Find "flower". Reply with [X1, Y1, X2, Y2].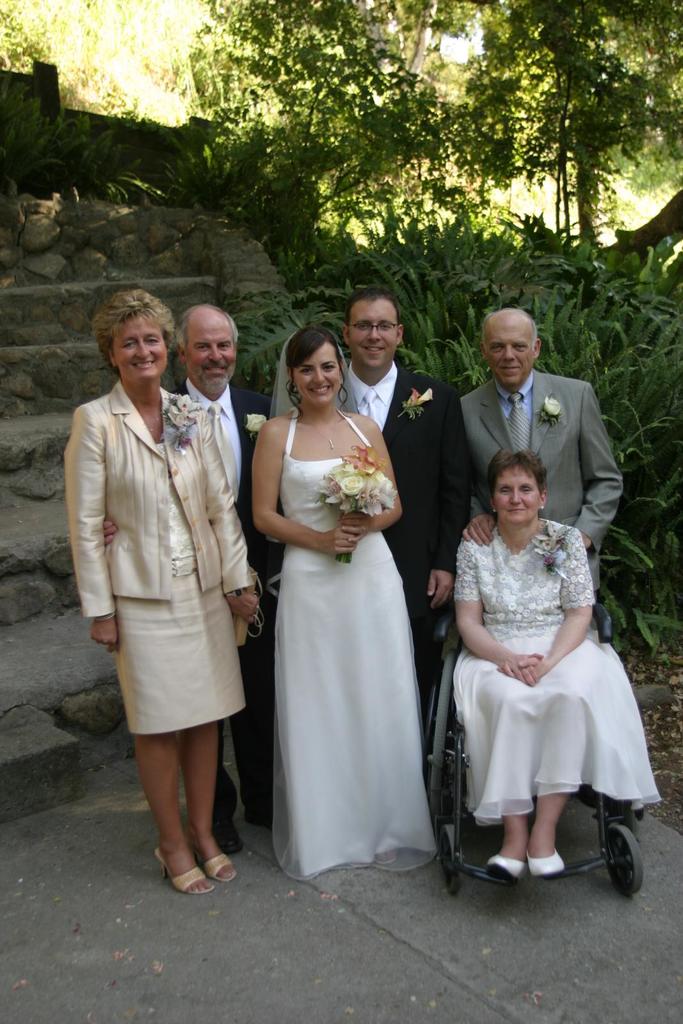
[532, 537, 561, 553].
